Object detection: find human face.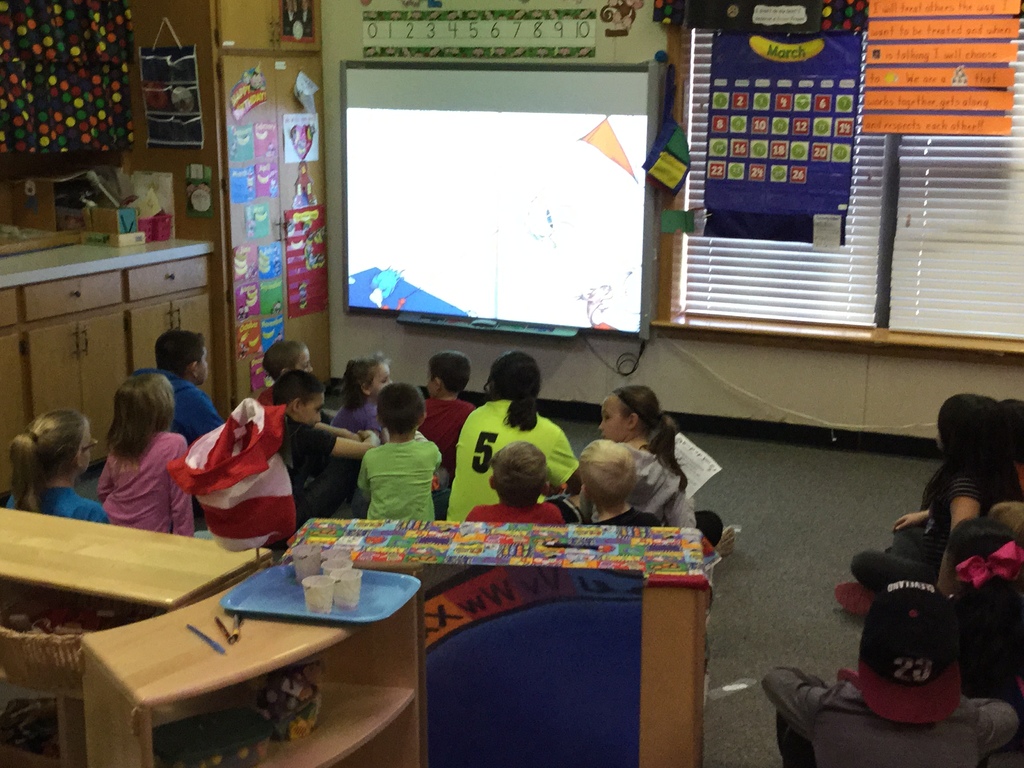
bbox=(366, 360, 388, 397).
